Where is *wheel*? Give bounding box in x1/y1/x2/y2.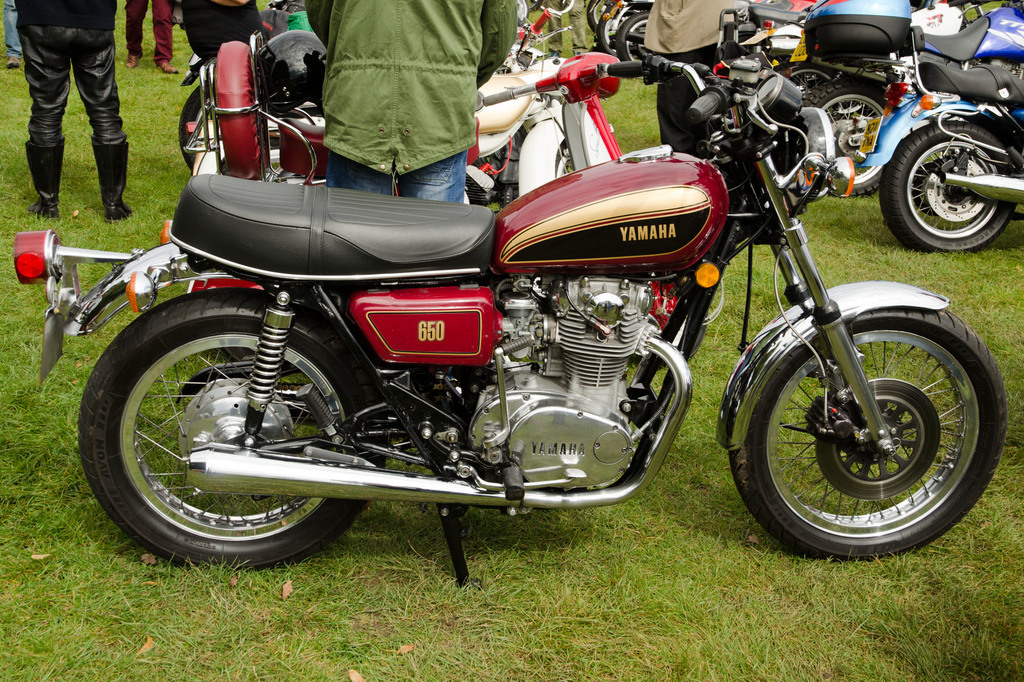
79/283/383/566.
